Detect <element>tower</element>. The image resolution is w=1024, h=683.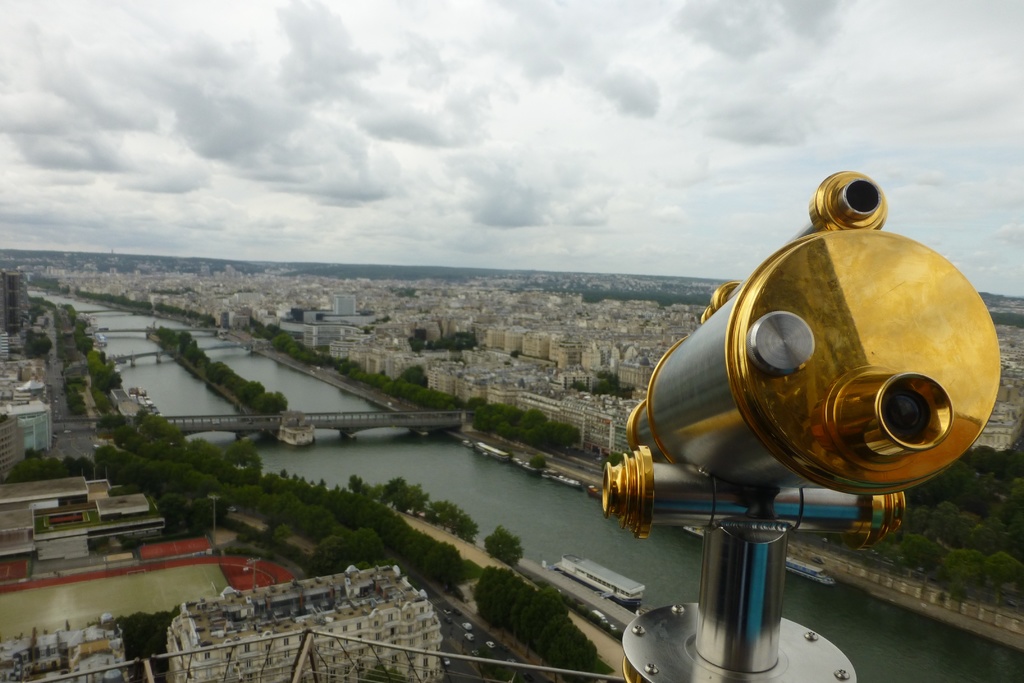
crop(34, 258, 730, 452).
